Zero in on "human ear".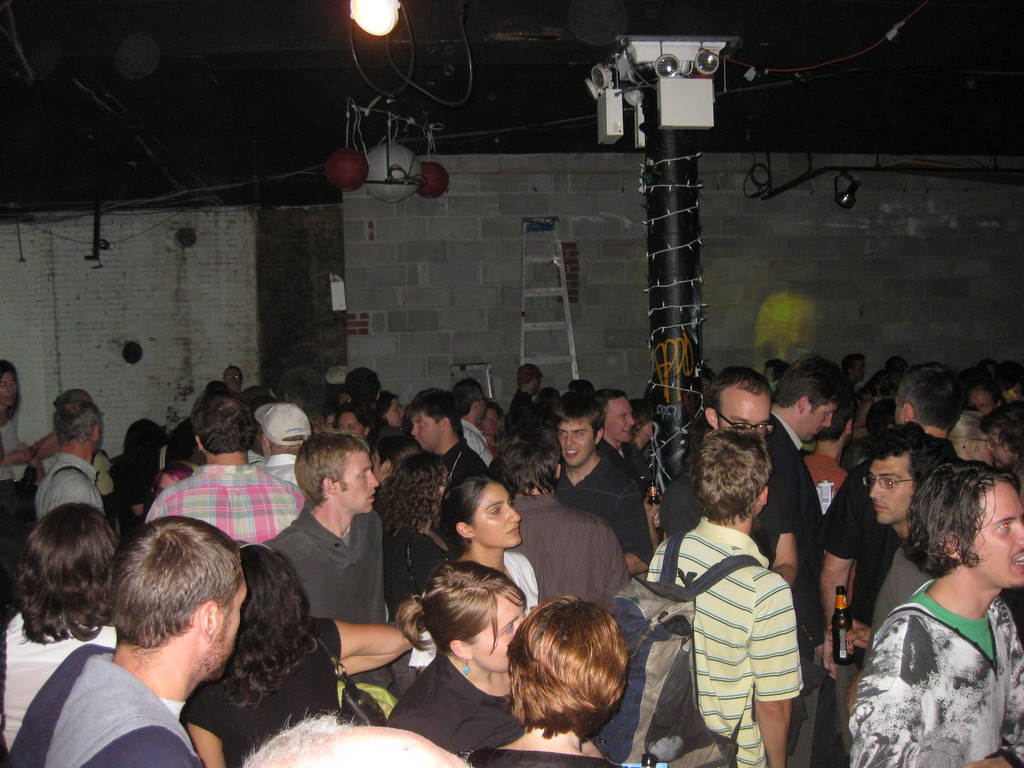
Zeroed in: (474,401,479,413).
